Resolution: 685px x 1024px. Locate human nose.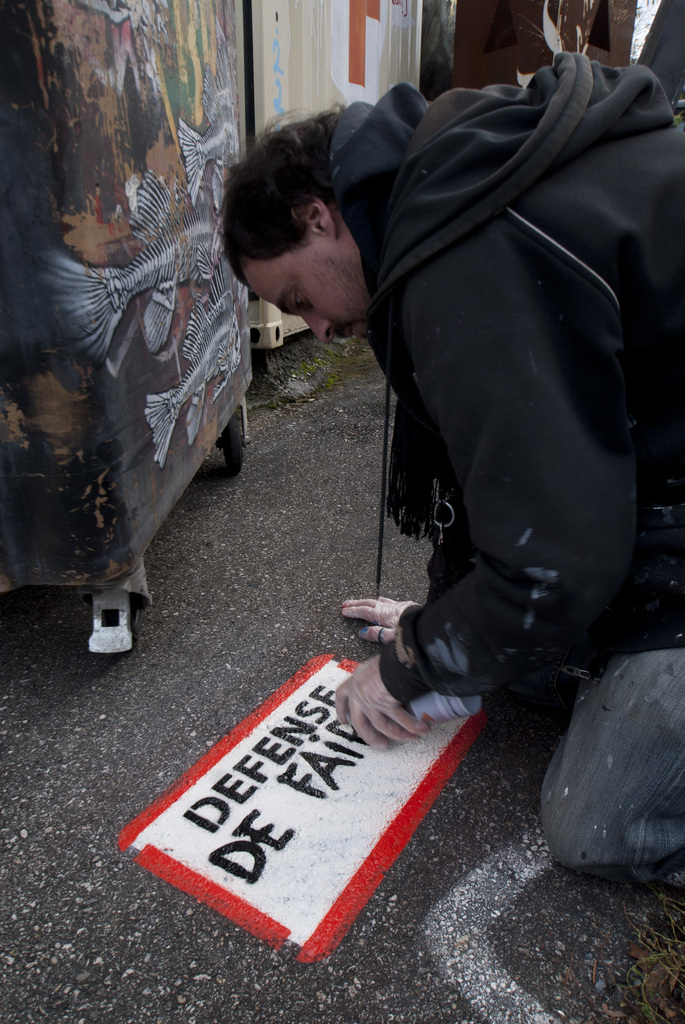
x1=302 y1=316 x2=335 y2=349.
